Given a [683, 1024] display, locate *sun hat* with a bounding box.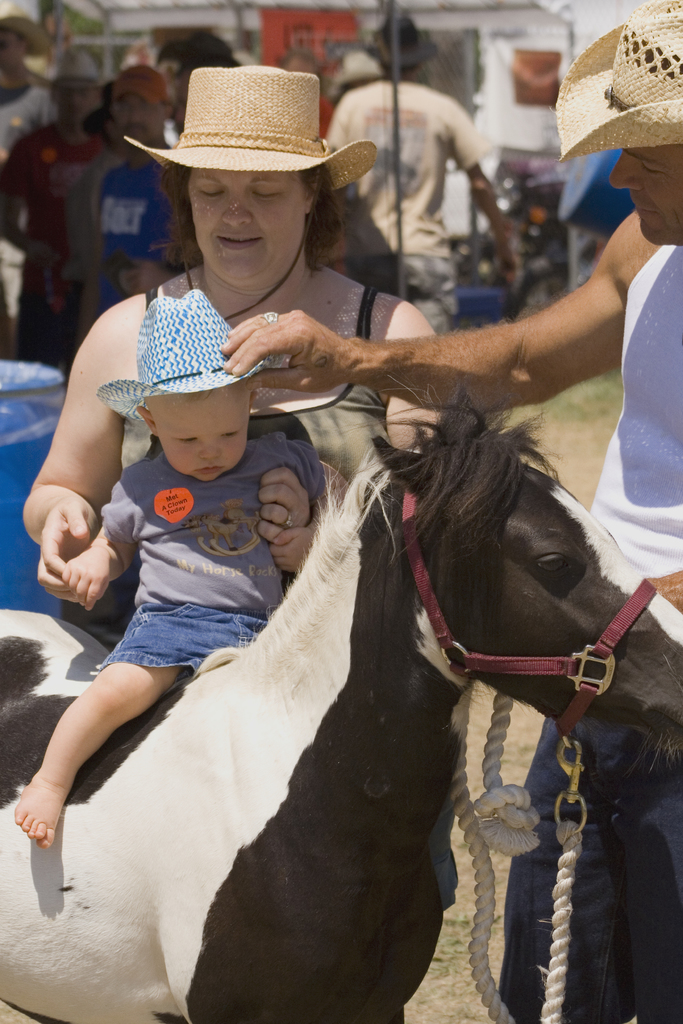
Located: 42:44:113:92.
